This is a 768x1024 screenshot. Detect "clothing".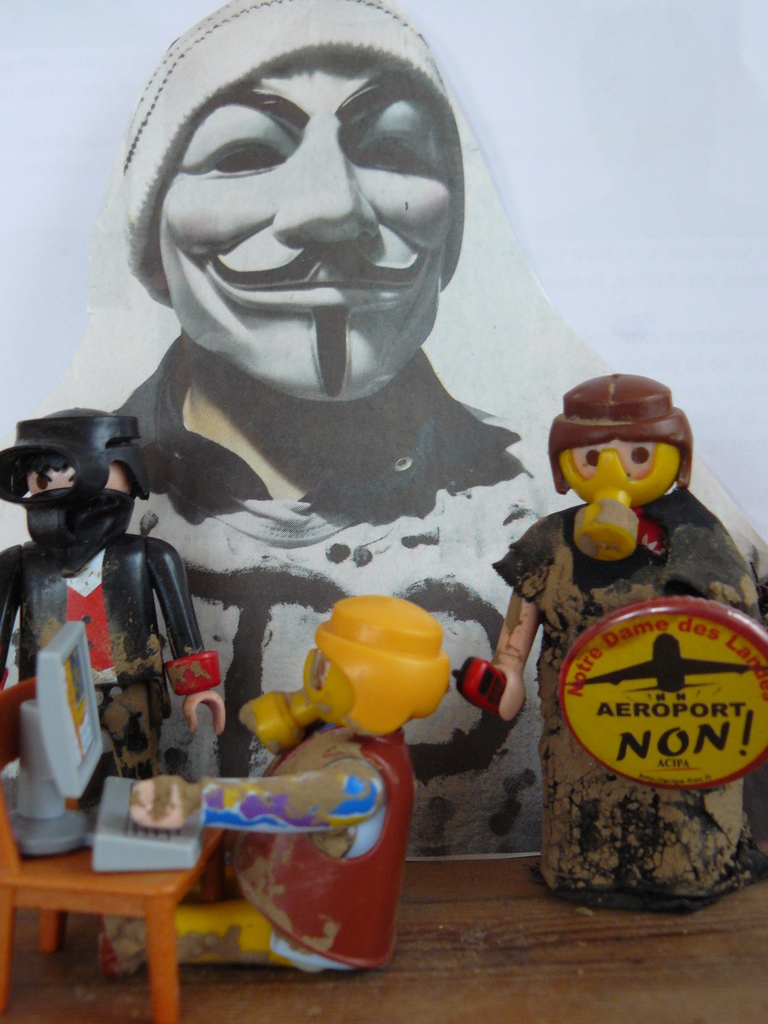
14:0:767:875.
